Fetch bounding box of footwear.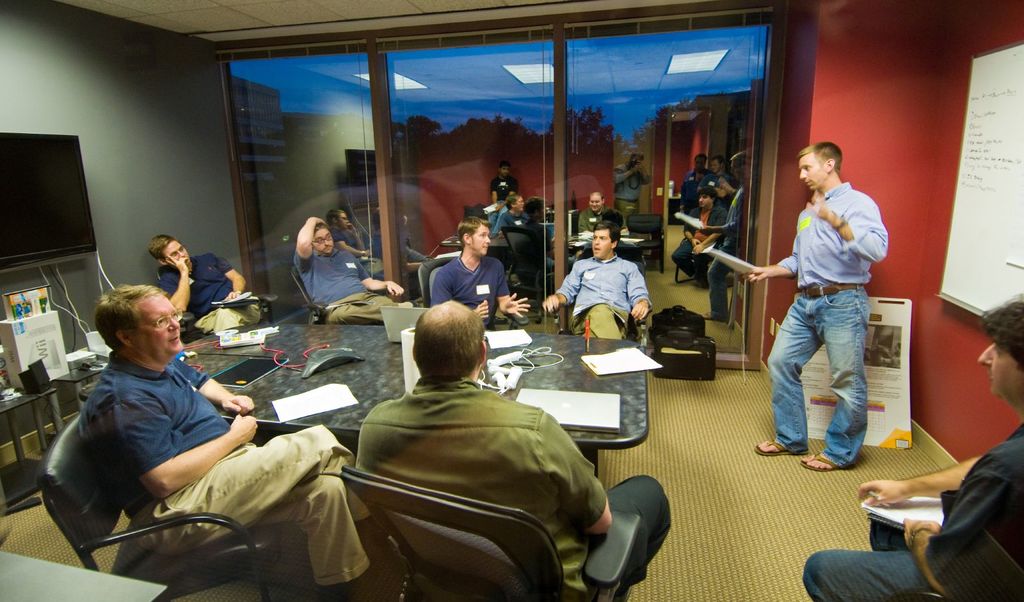
Bbox: bbox=[799, 448, 838, 471].
